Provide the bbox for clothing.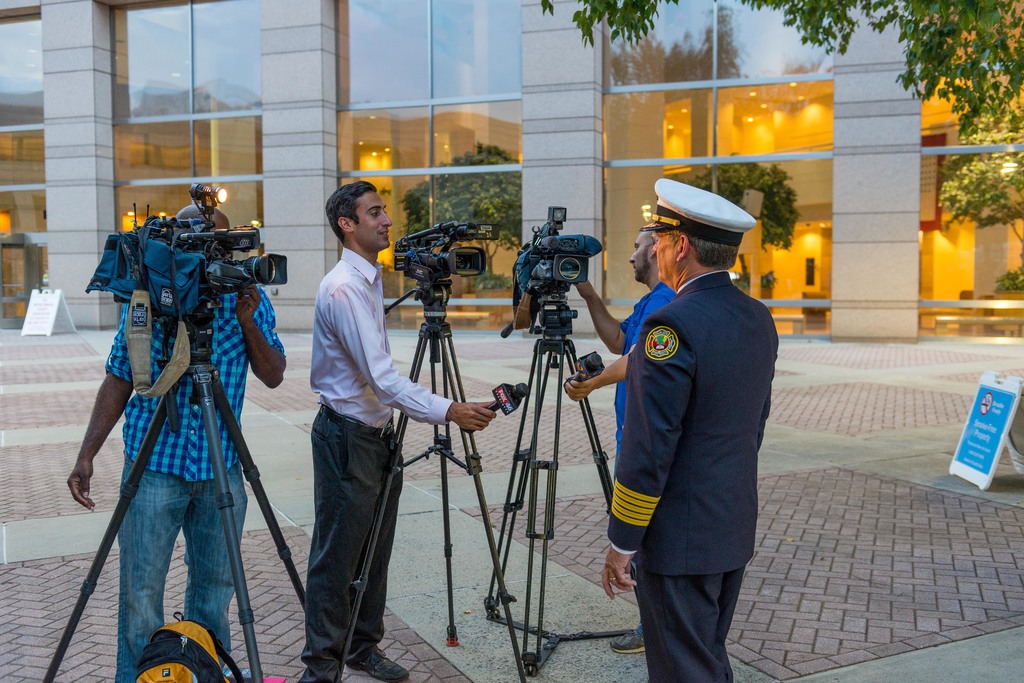
crop(620, 280, 677, 637).
